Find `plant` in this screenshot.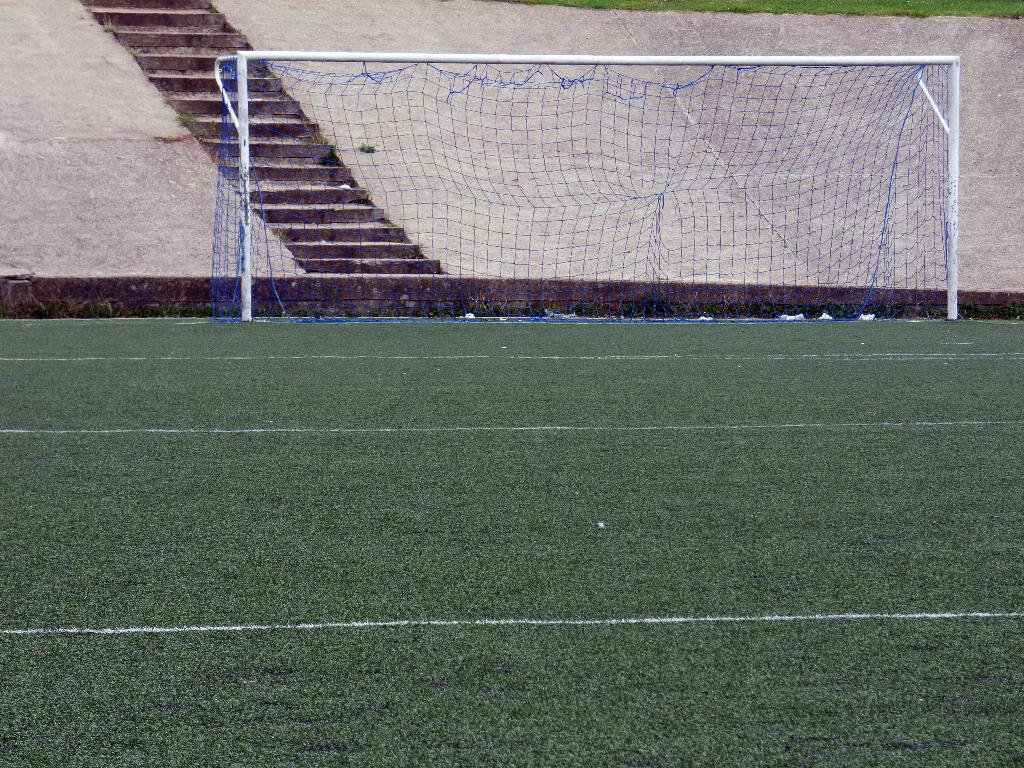
The bounding box for `plant` is x1=128 y1=45 x2=138 y2=58.
